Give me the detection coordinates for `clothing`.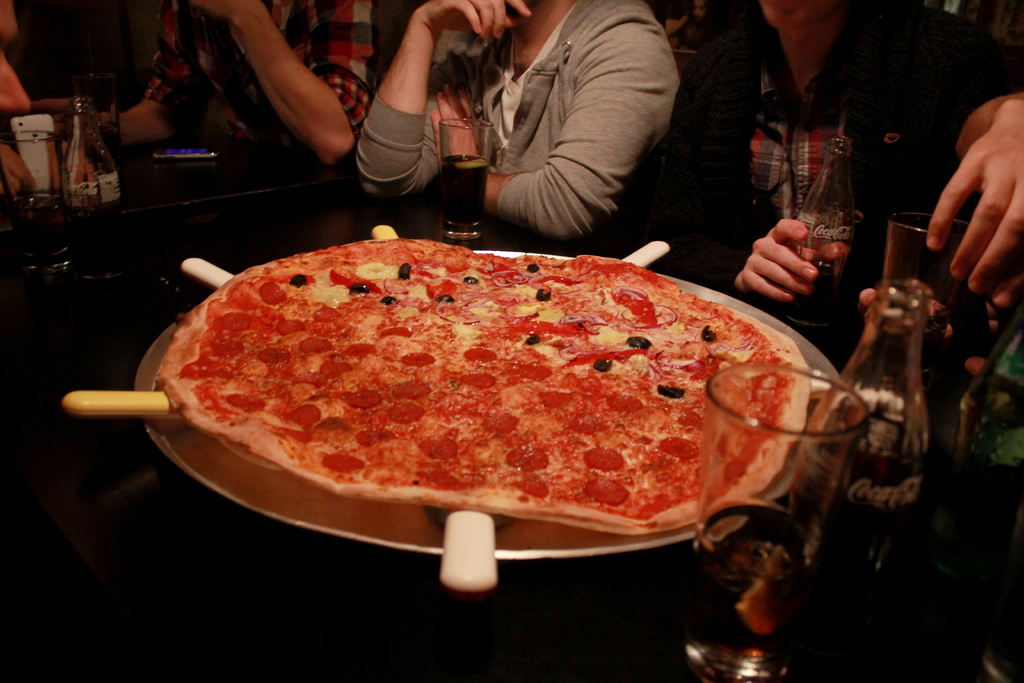
select_region(148, 0, 374, 154).
